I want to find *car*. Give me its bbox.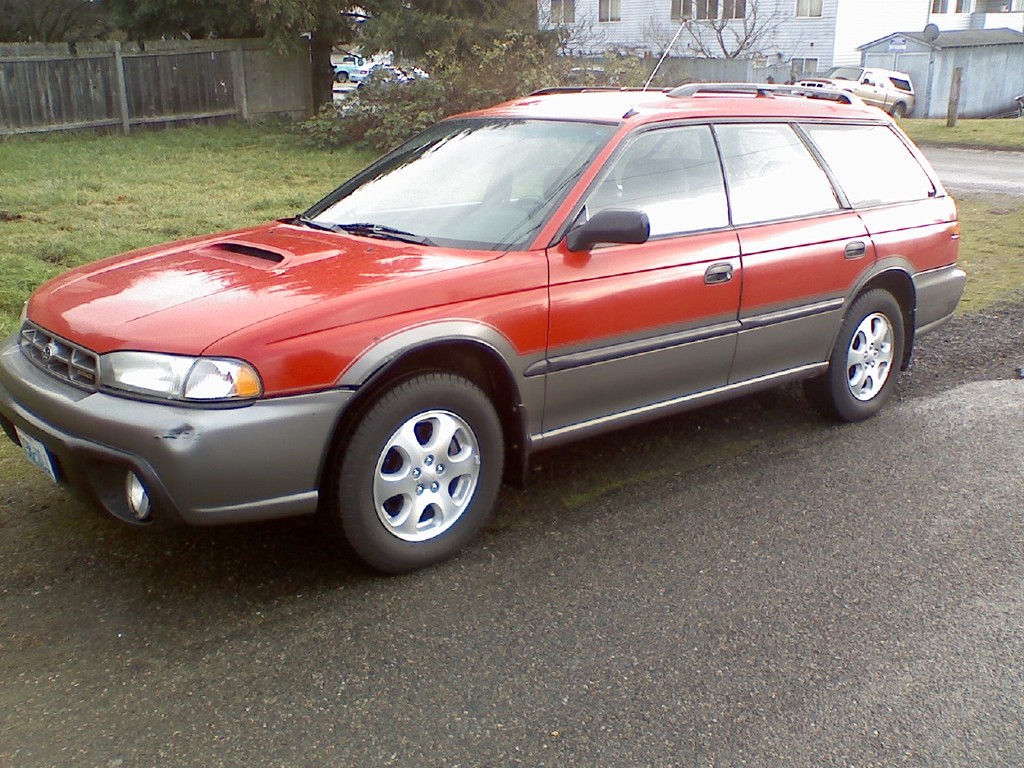
[327,49,429,87].
